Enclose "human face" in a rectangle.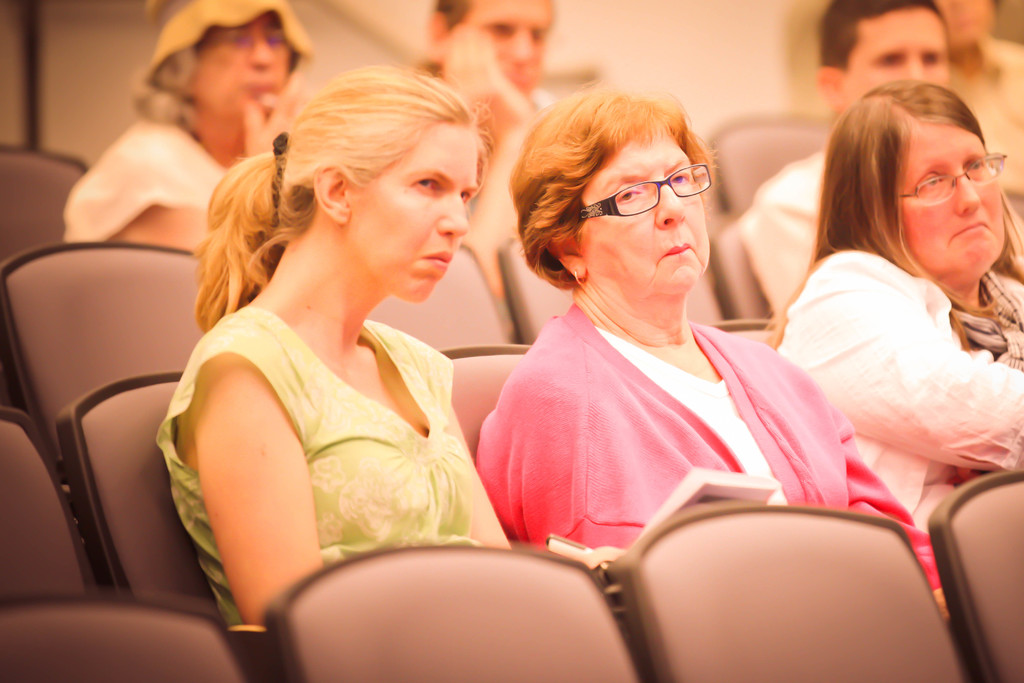
box(903, 124, 1007, 274).
